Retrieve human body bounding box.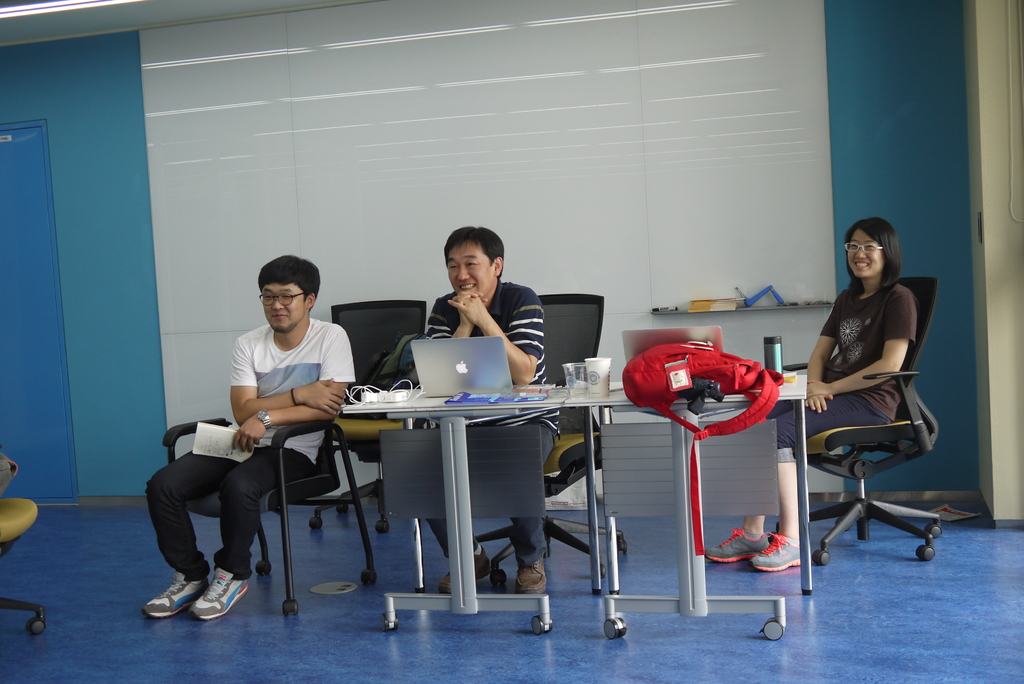
Bounding box: 139/305/372/617.
